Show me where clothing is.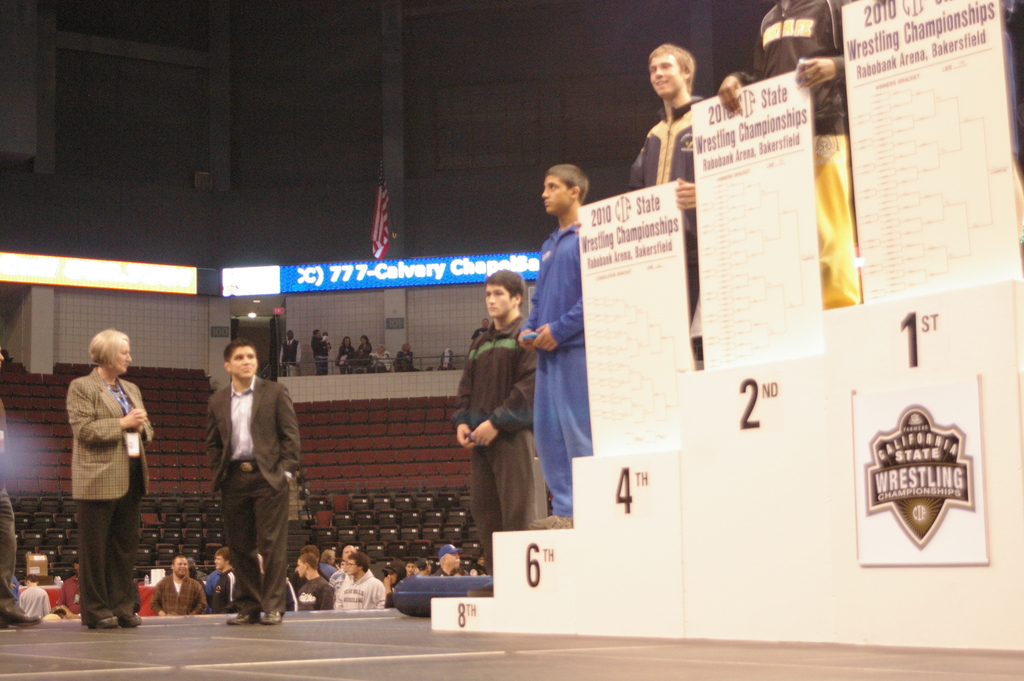
clothing is at 372:356:392:369.
